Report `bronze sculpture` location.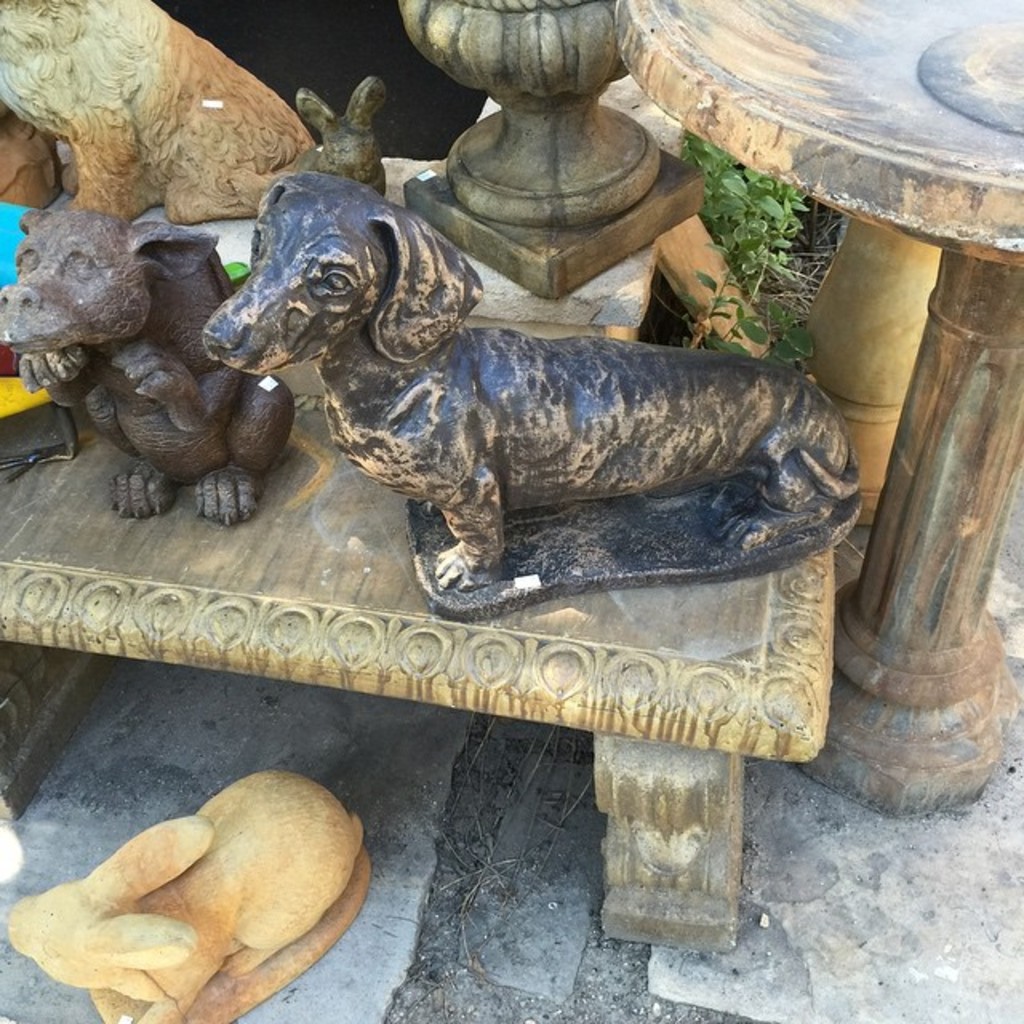
Report: box=[0, 0, 317, 219].
